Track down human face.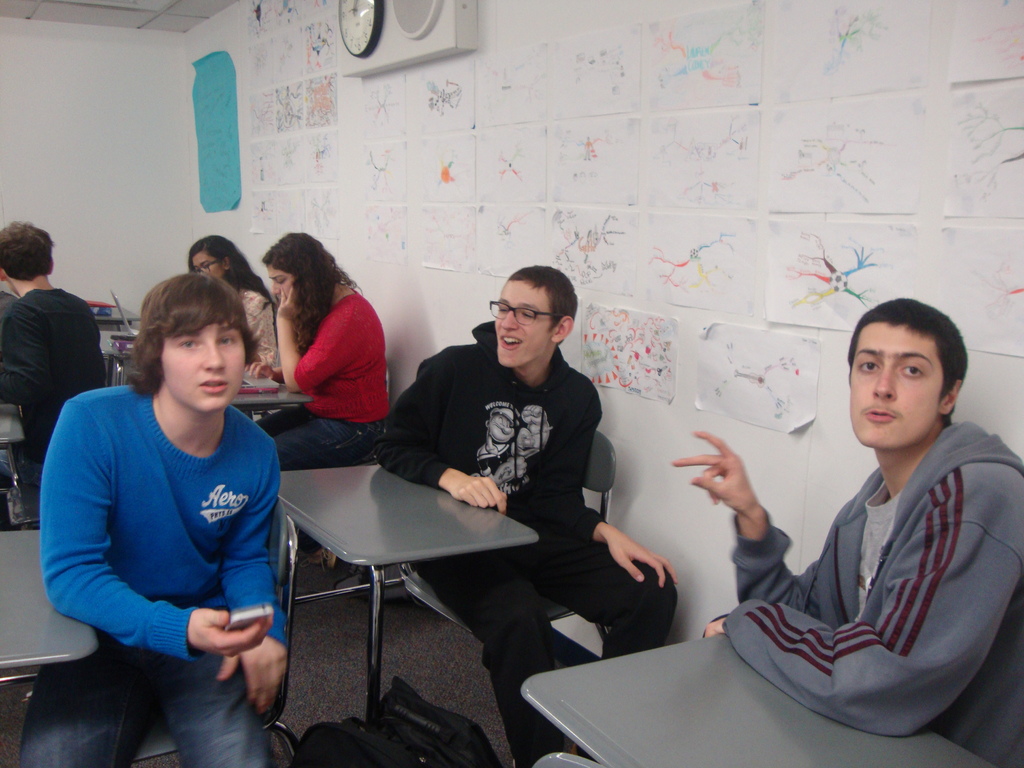
Tracked to left=849, top=323, right=935, bottom=451.
